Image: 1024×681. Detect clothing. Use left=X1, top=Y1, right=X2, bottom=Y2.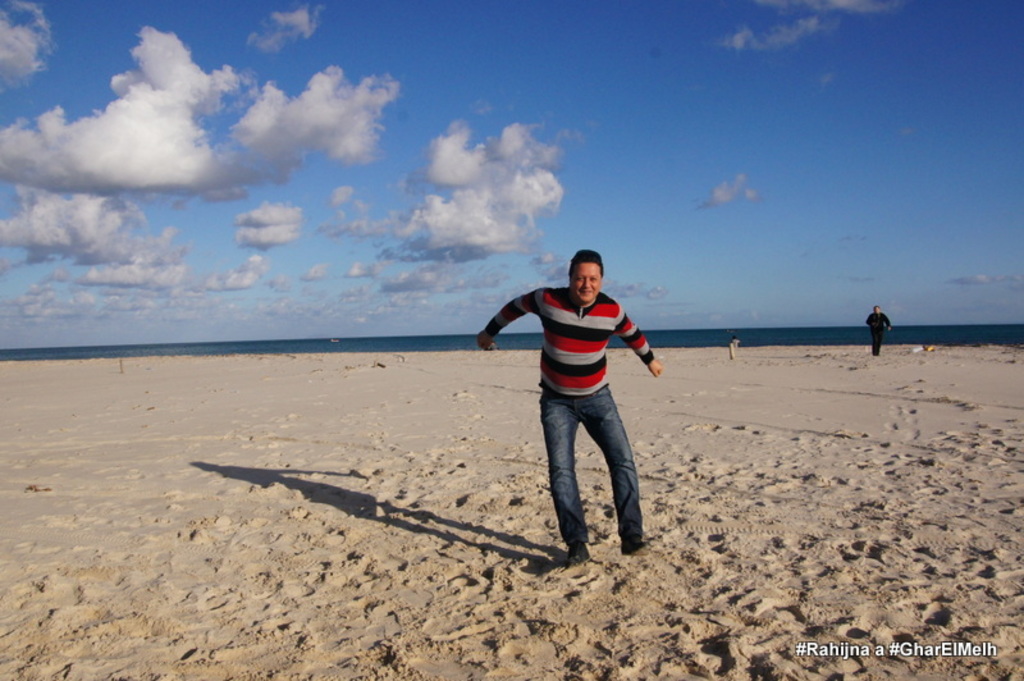
left=479, top=287, right=660, bottom=559.
